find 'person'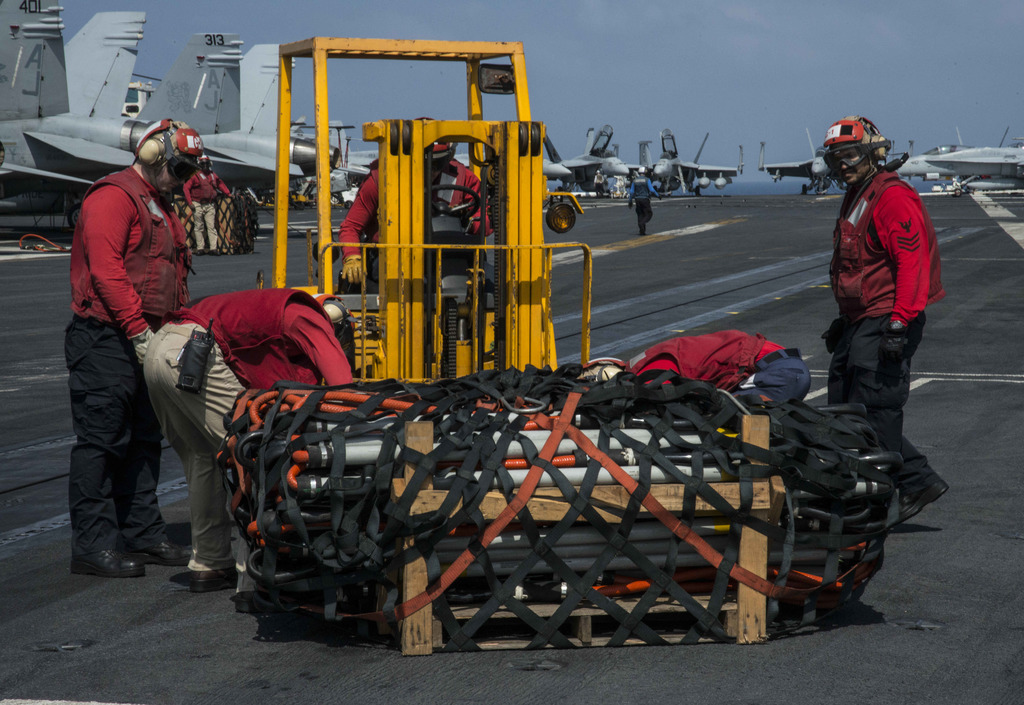
145, 285, 353, 594
